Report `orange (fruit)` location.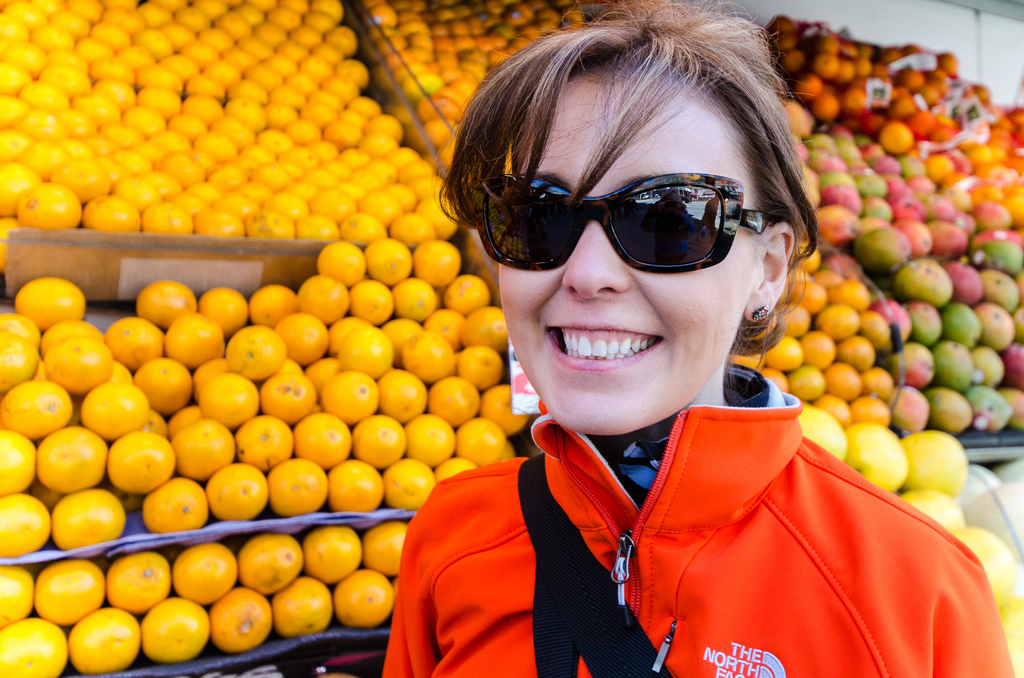
Report: x1=0, y1=617, x2=61, y2=677.
